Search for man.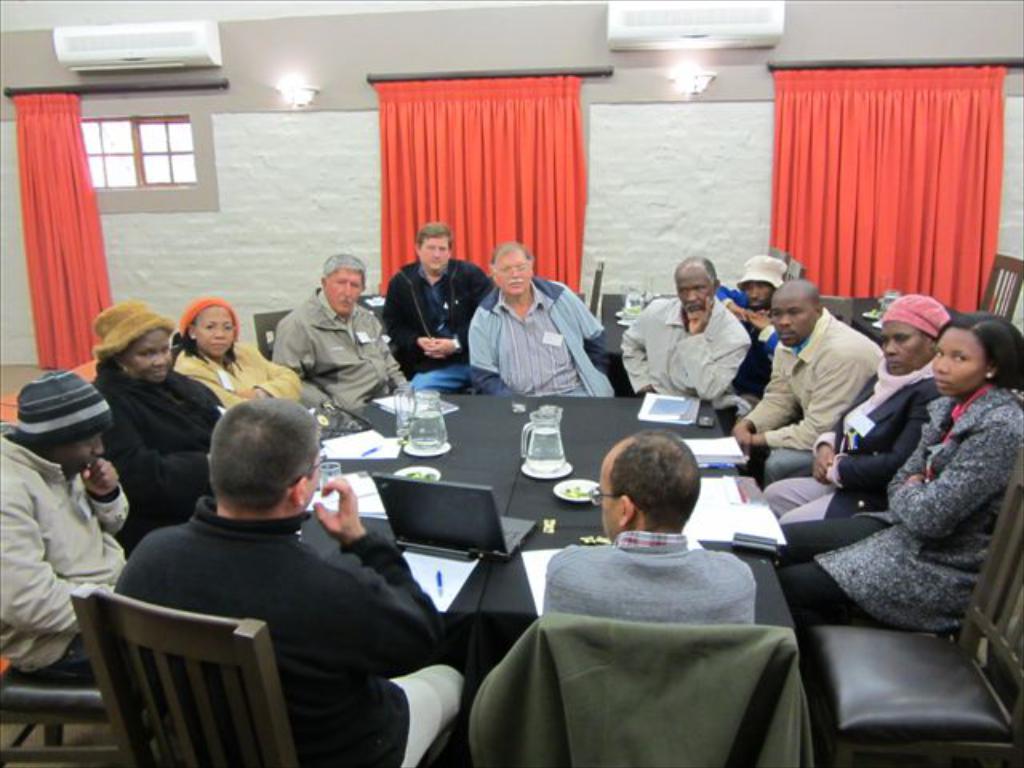
Found at (120, 390, 478, 766).
